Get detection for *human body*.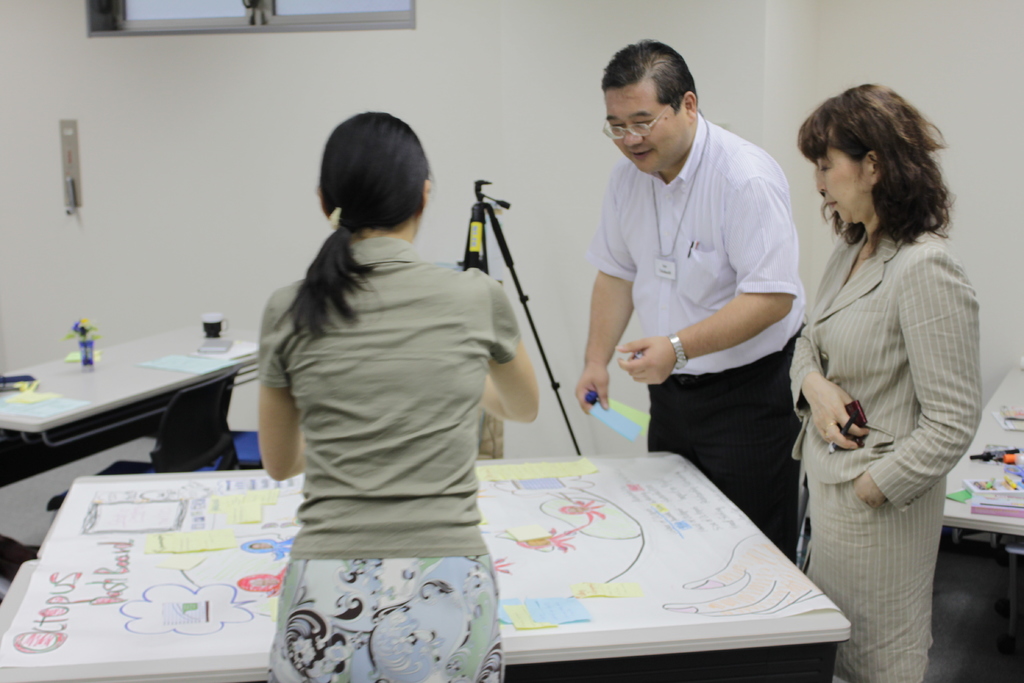
Detection: l=255, t=113, r=557, b=682.
